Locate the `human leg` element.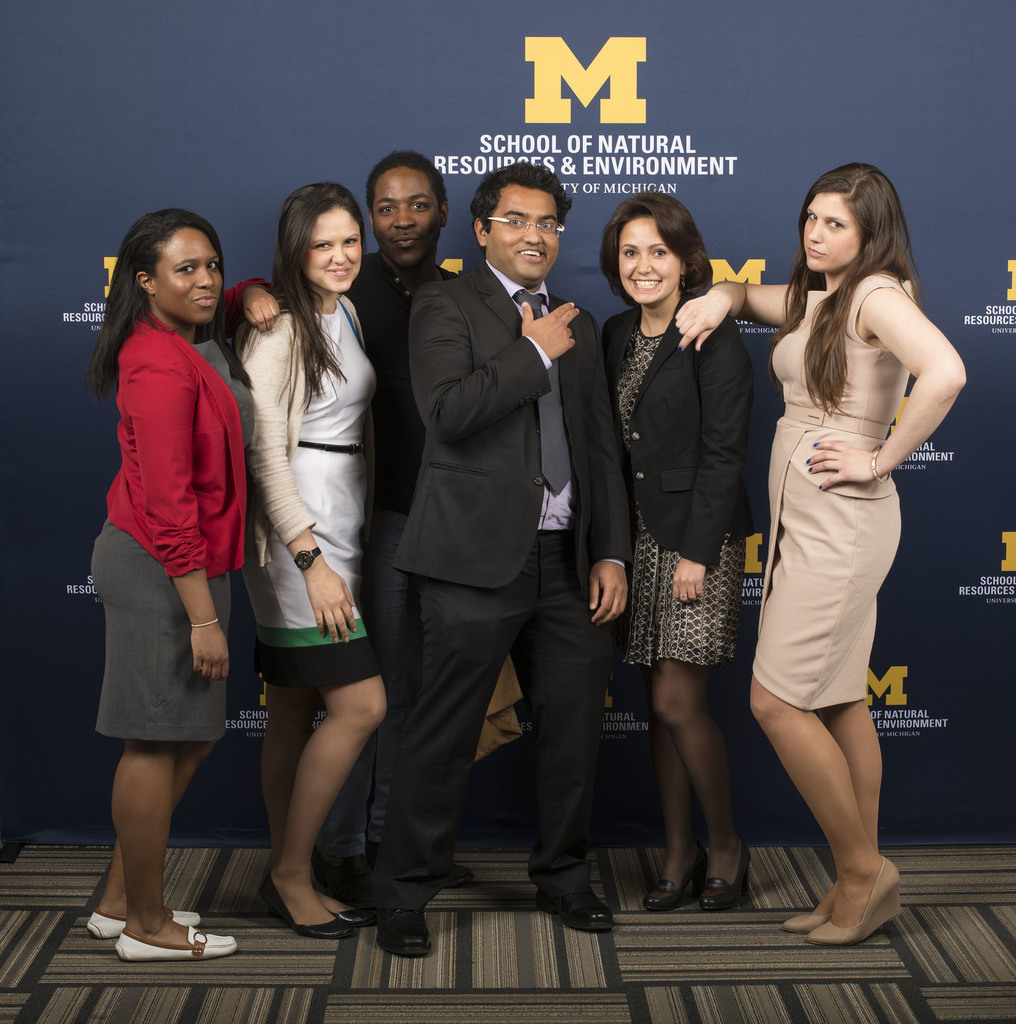
Element bbox: bbox=(655, 655, 751, 911).
